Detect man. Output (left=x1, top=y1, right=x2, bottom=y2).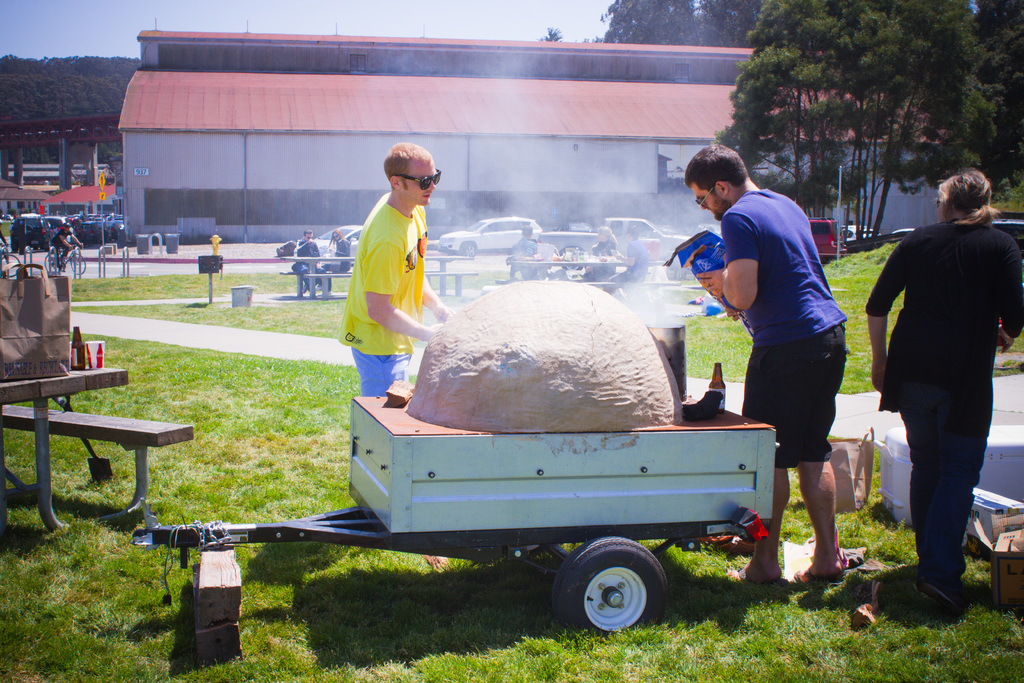
(left=291, top=230, right=321, bottom=298).
